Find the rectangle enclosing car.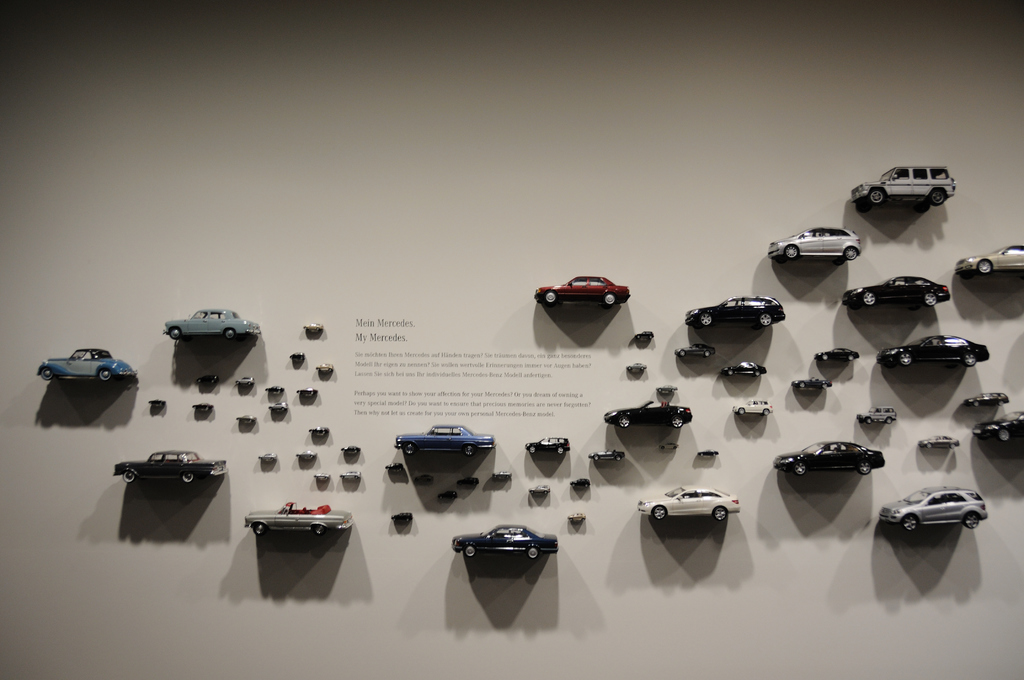
select_region(625, 362, 648, 370).
